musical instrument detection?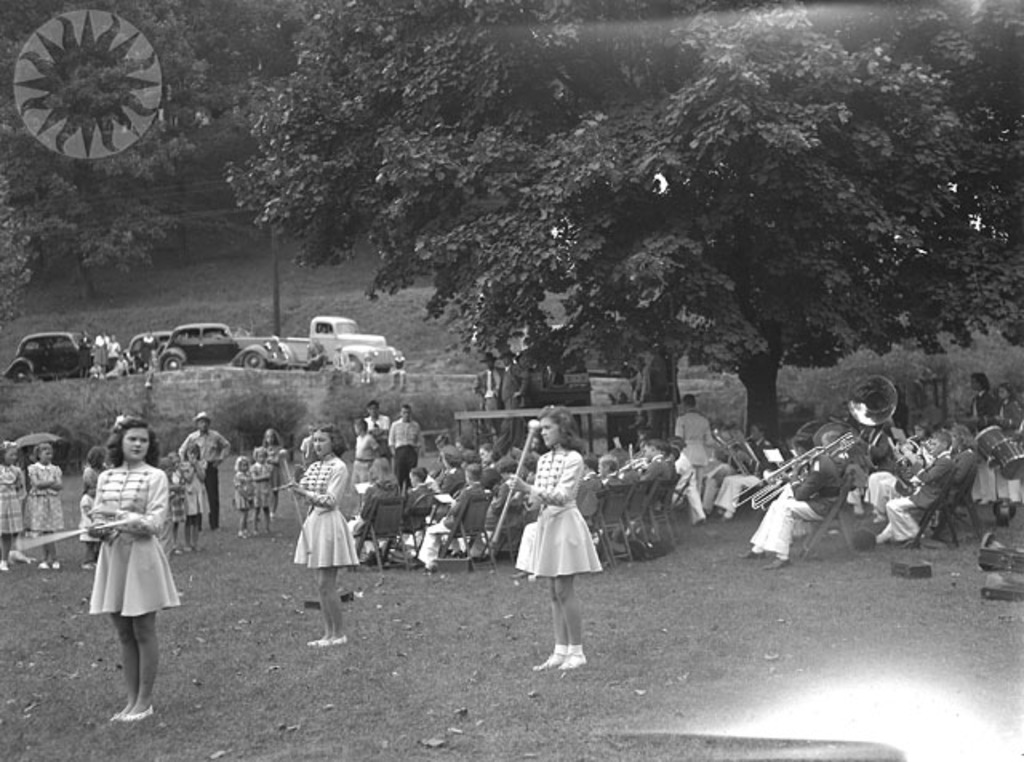
<region>843, 378, 910, 471</region>
